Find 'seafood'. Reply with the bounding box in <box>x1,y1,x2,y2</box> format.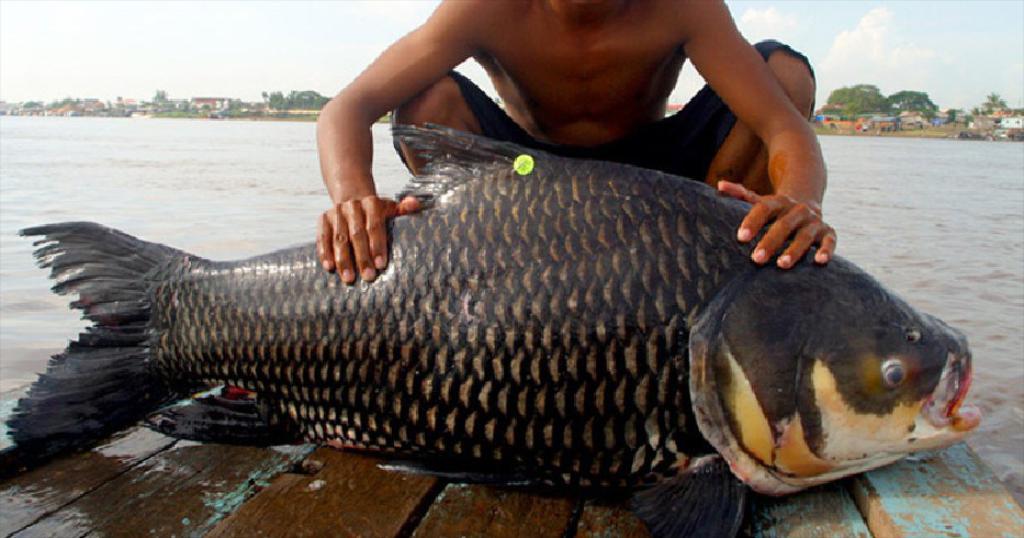
<box>8,122,982,537</box>.
